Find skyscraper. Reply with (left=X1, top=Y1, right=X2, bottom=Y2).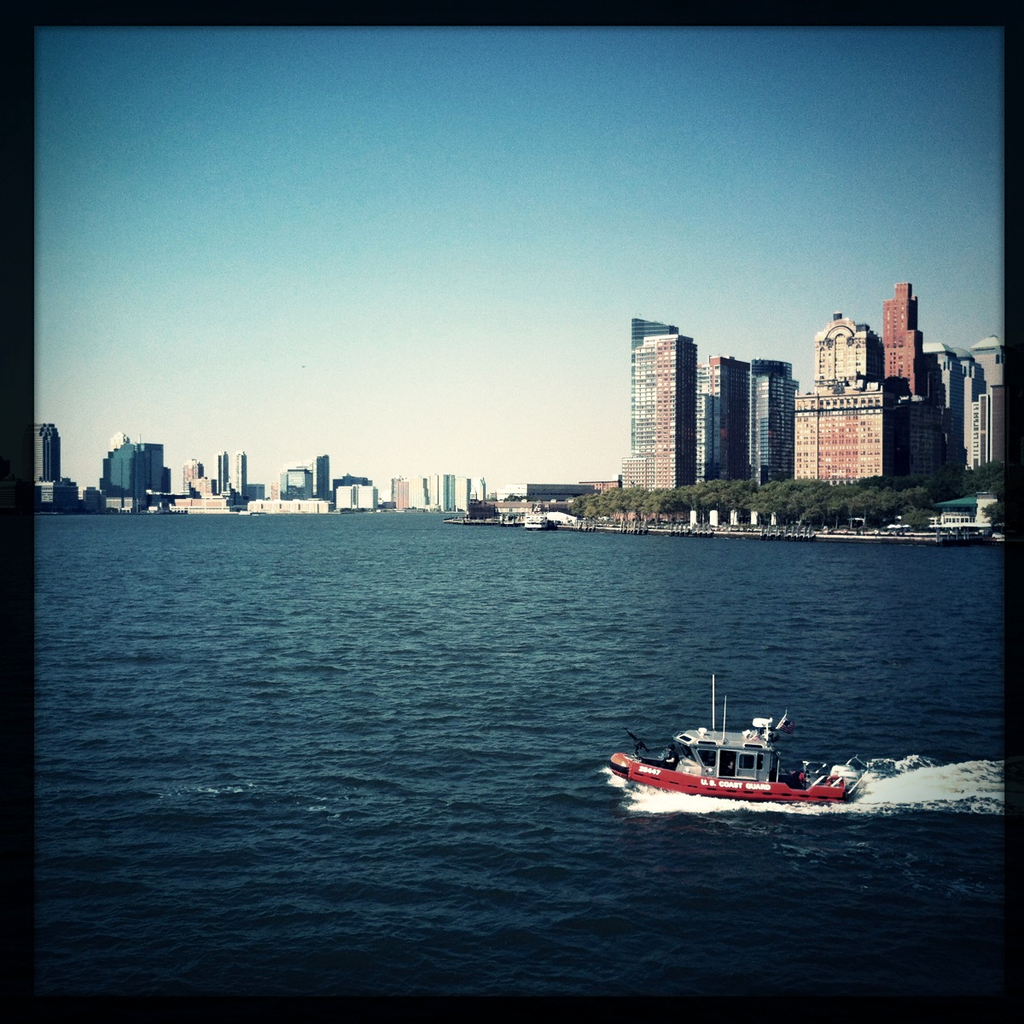
(left=744, top=358, right=799, bottom=483).
